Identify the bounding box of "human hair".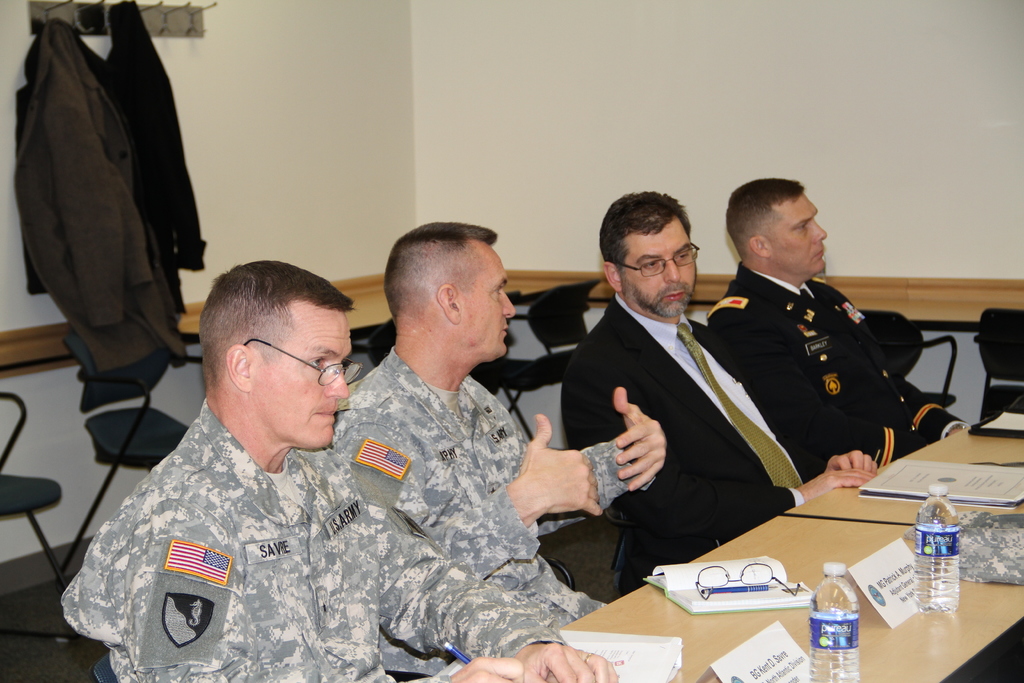
191/262/353/424.
